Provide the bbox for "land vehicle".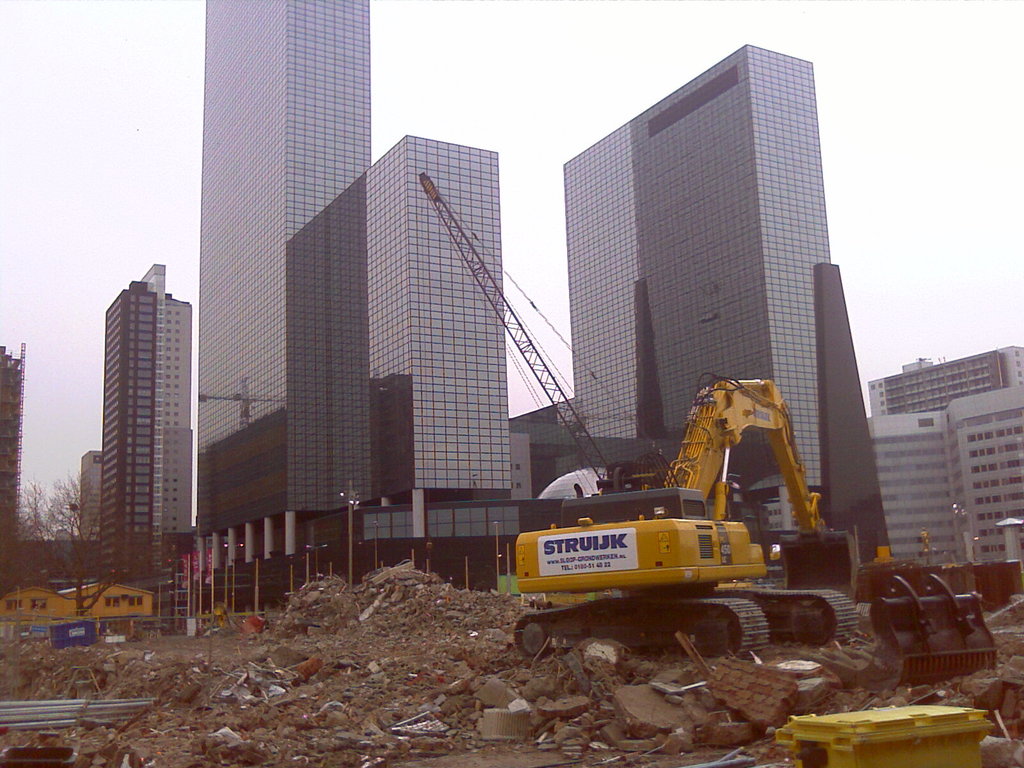
513,374,848,657.
